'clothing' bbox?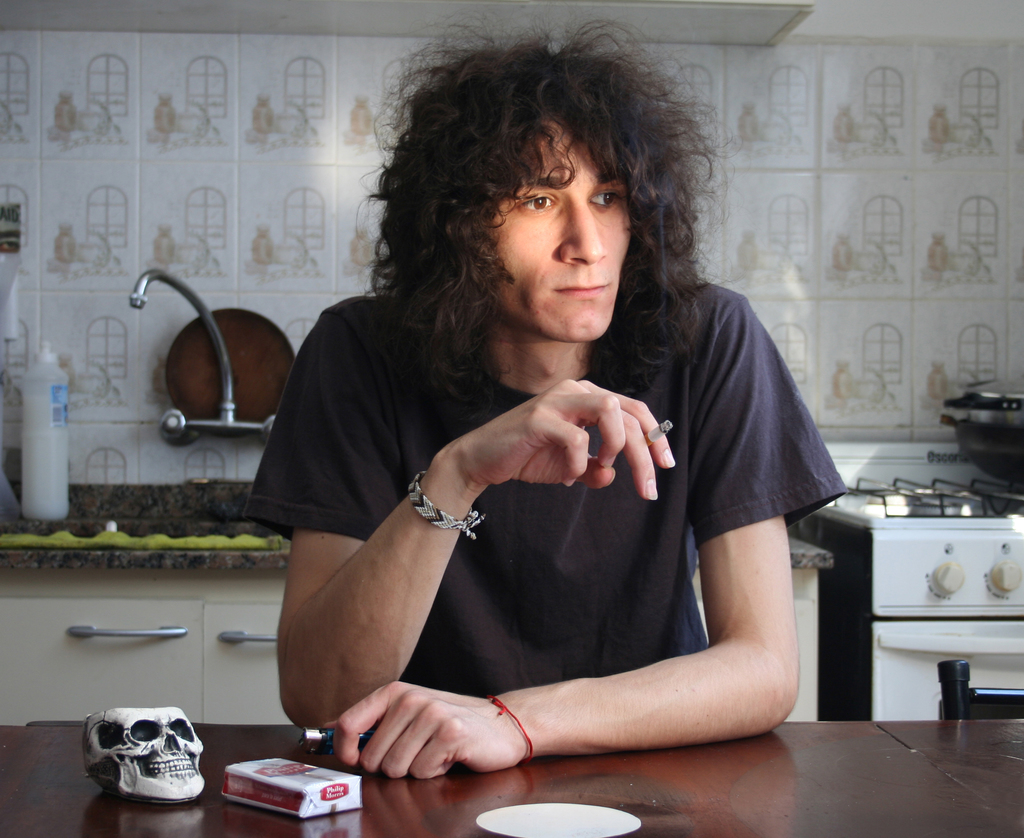
left=244, top=294, right=853, bottom=695
